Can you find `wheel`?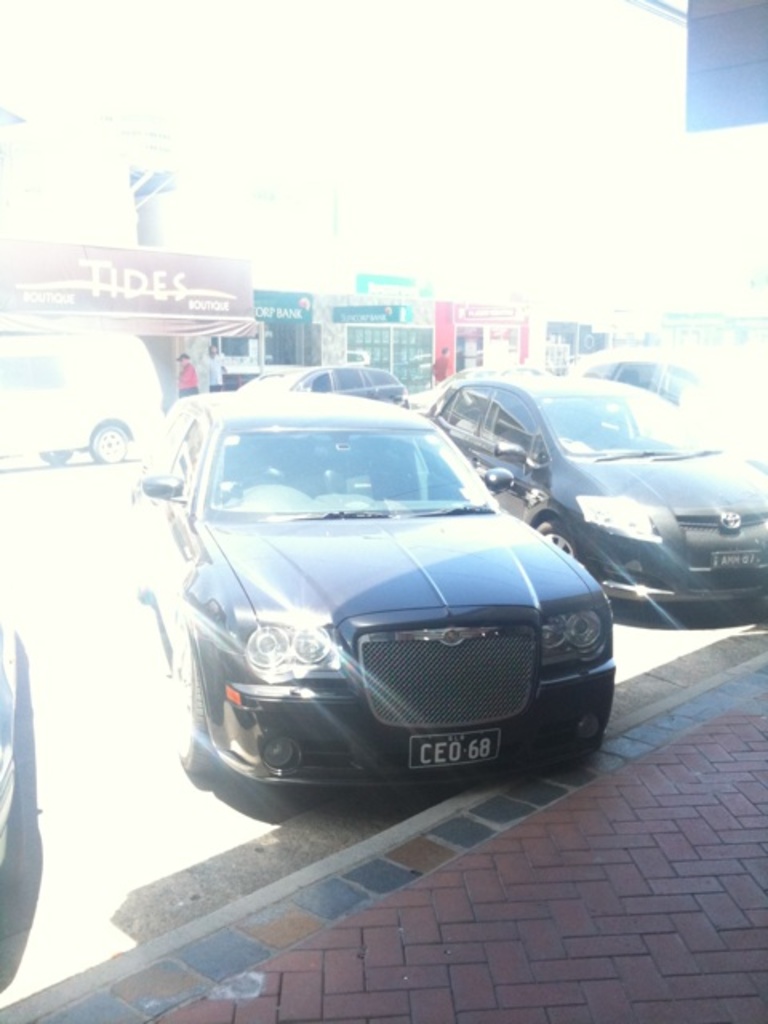
Yes, bounding box: Rect(90, 424, 136, 462).
